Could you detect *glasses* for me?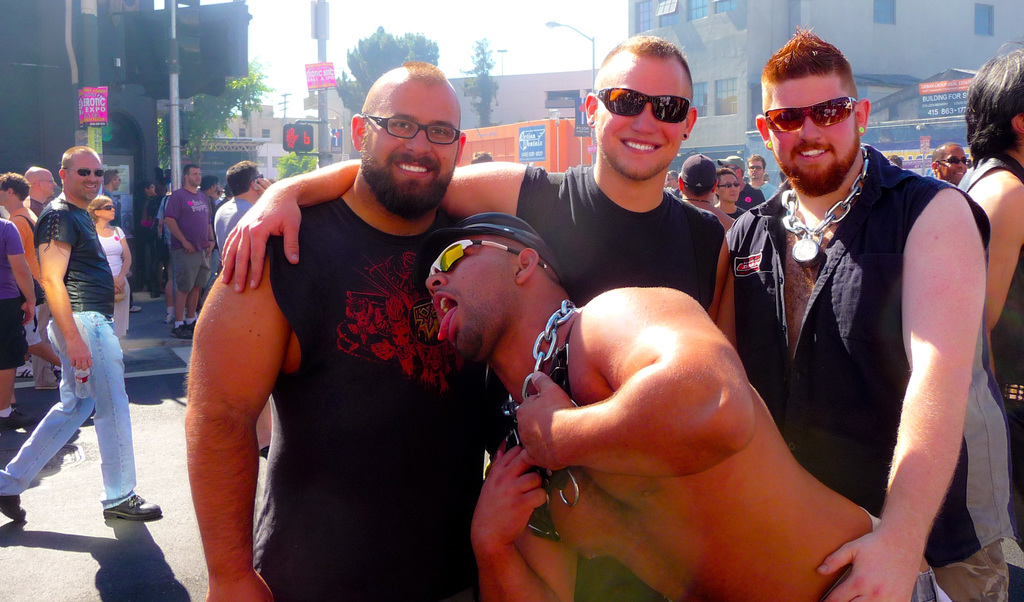
Detection result: [250, 167, 268, 187].
